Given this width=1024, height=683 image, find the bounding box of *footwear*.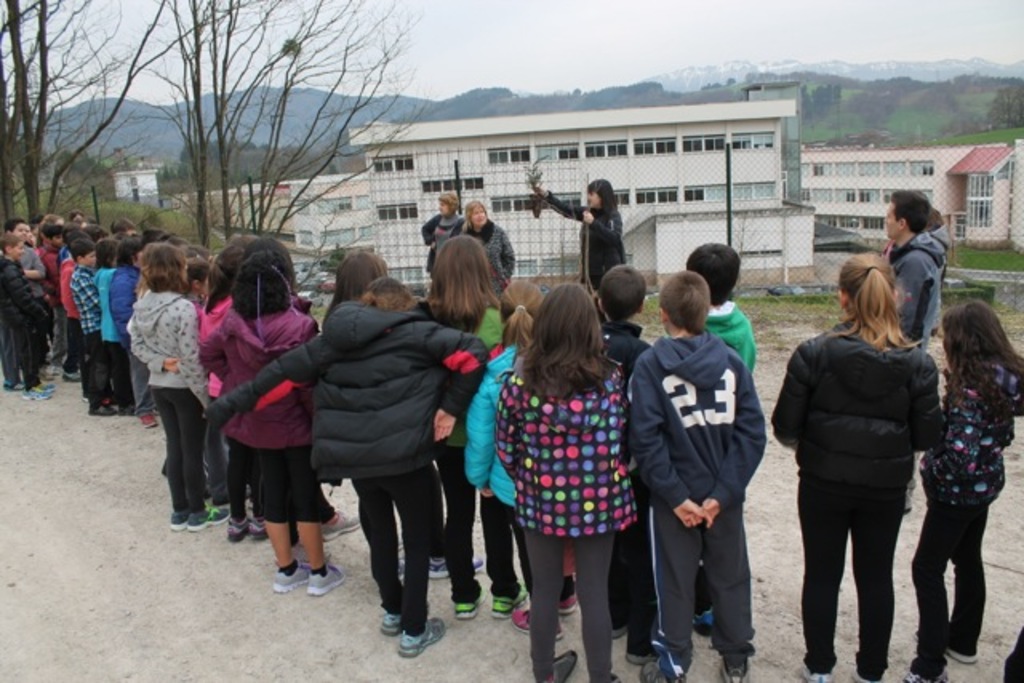
region(30, 379, 54, 393).
